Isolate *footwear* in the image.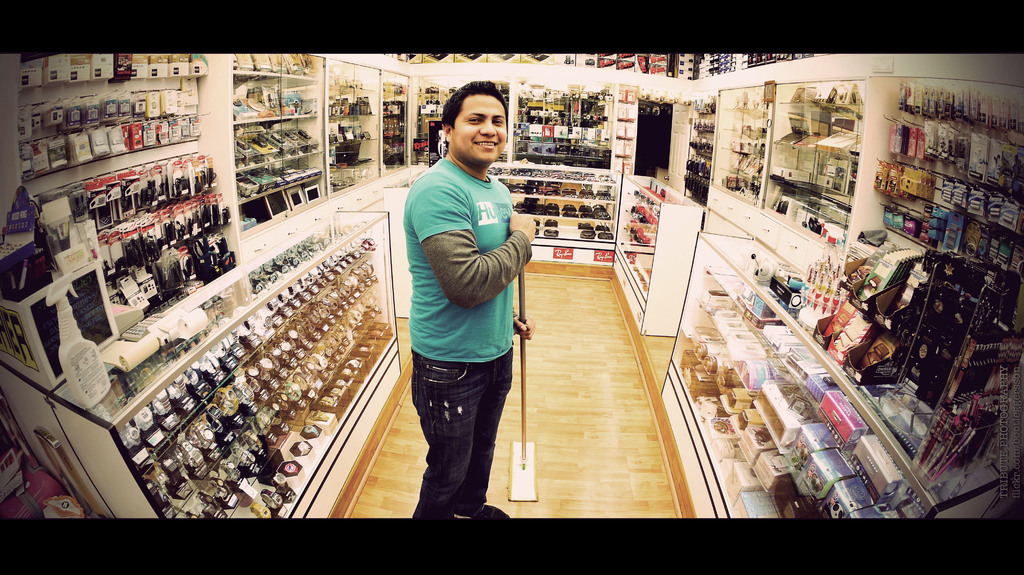
Isolated region: region(456, 501, 515, 526).
